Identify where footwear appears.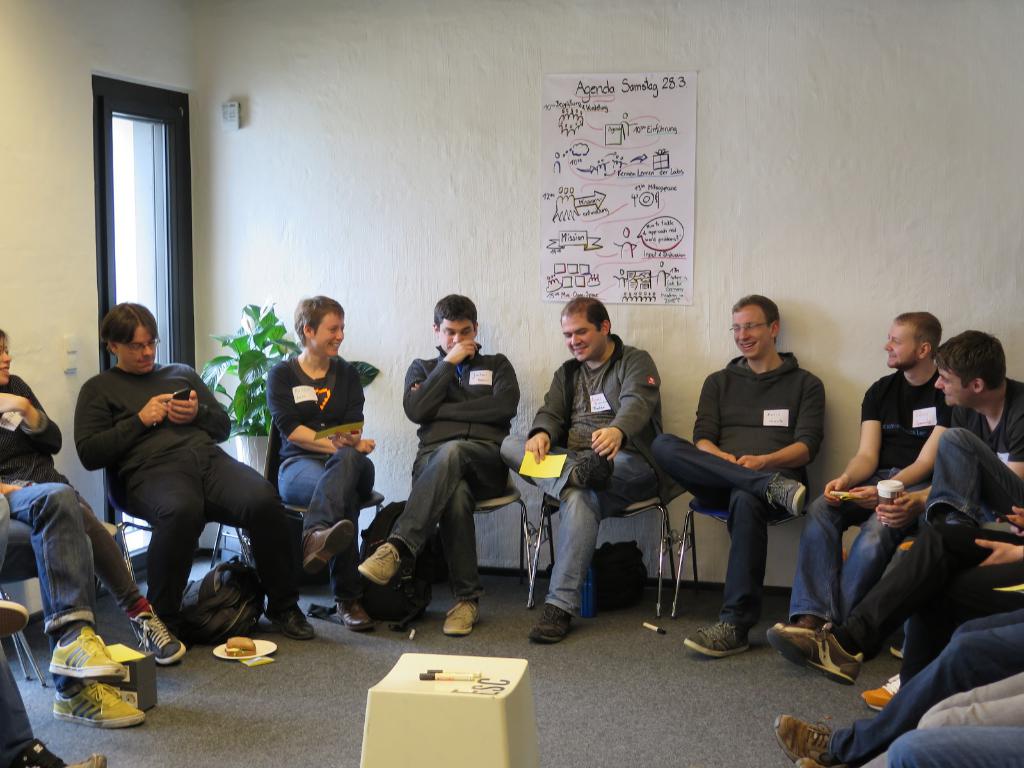
Appears at left=132, top=596, right=184, bottom=664.
